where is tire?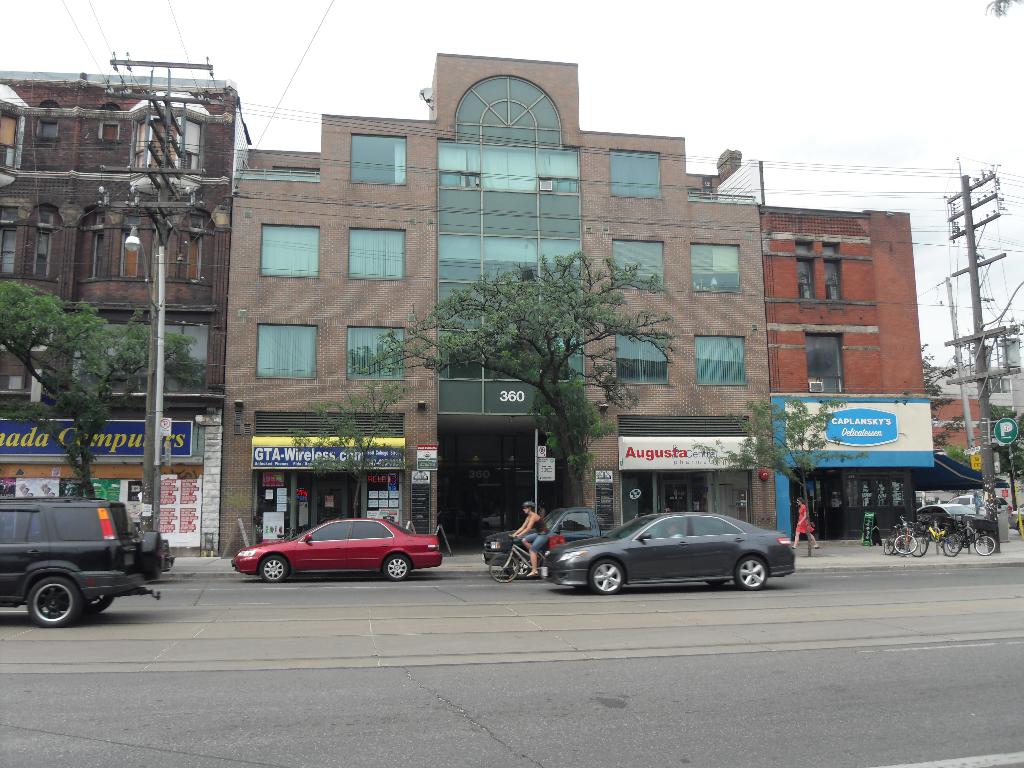
(884,534,893,556).
